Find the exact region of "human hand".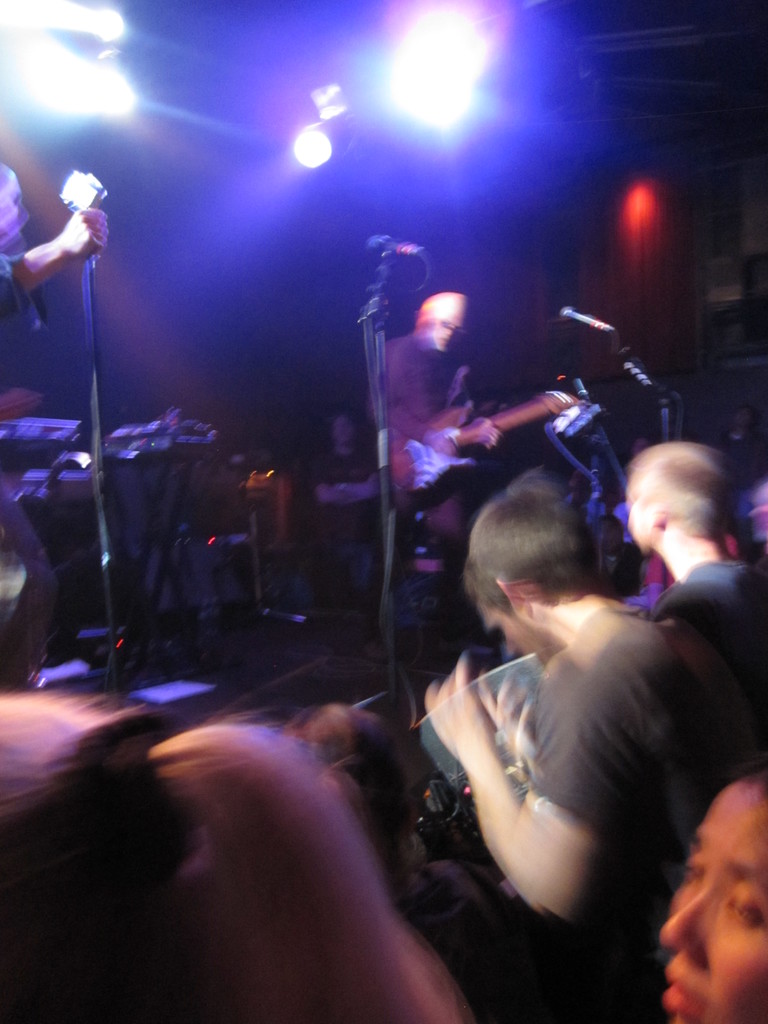
Exact region: {"left": 60, "top": 208, "right": 106, "bottom": 262}.
